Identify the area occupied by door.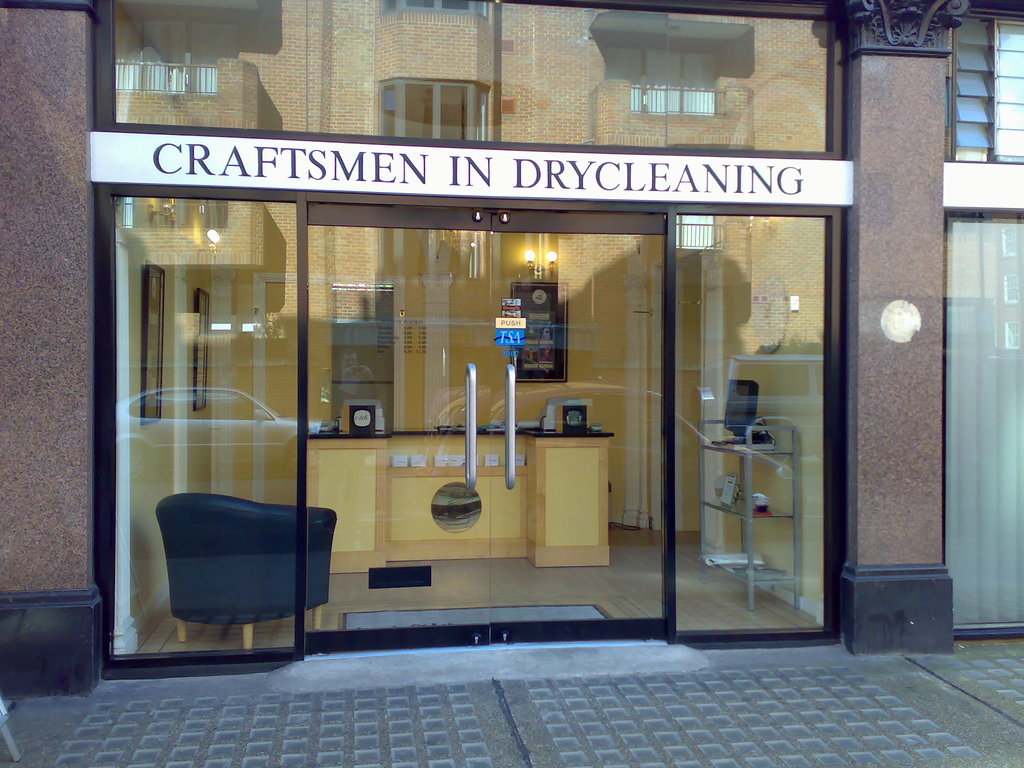
Area: {"x1": 307, "y1": 204, "x2": 493, "y2": 656}.
